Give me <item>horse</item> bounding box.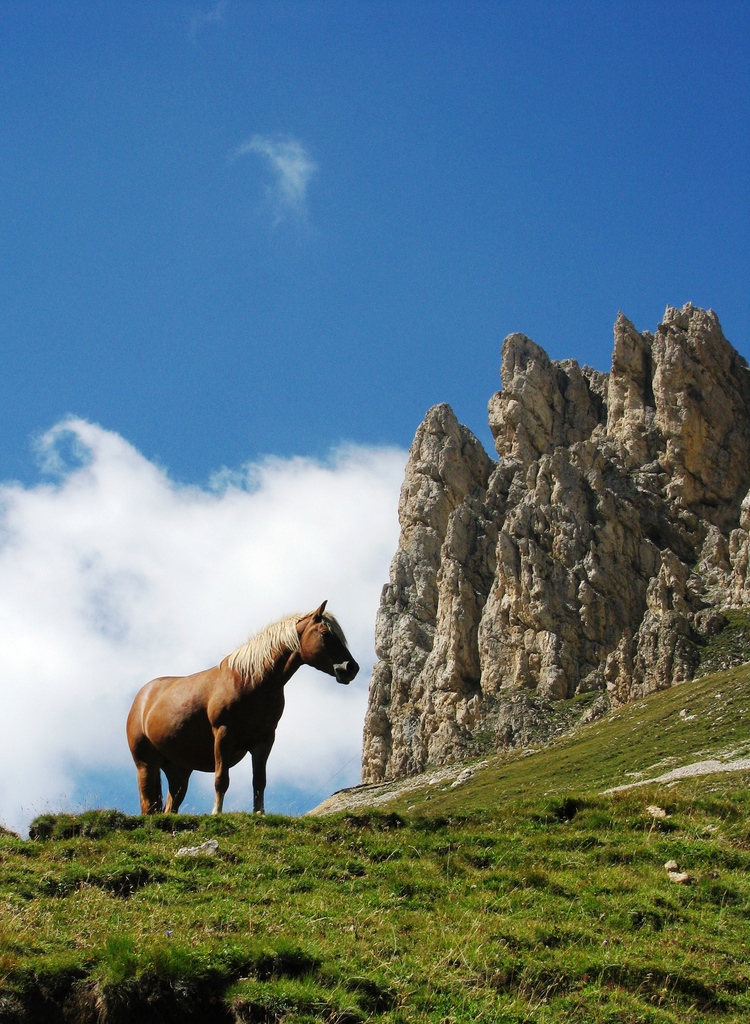
<bbox>122, 596, 363, 811</bbox>.
